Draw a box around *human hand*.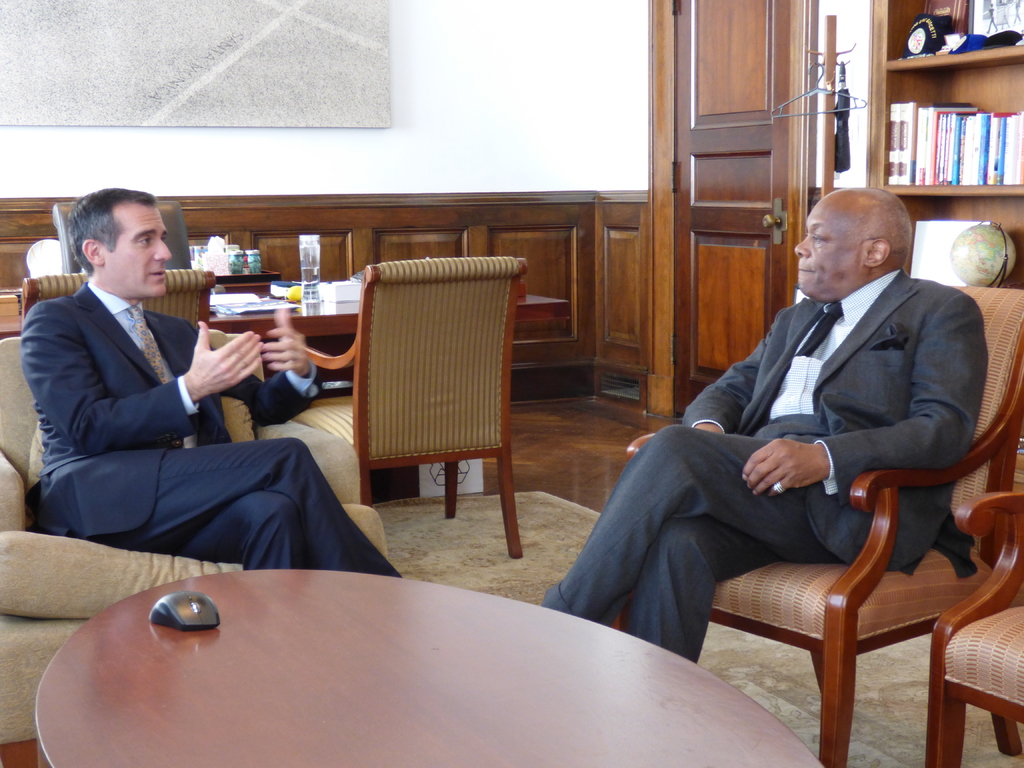
locate(181, 318, 263, 395).
